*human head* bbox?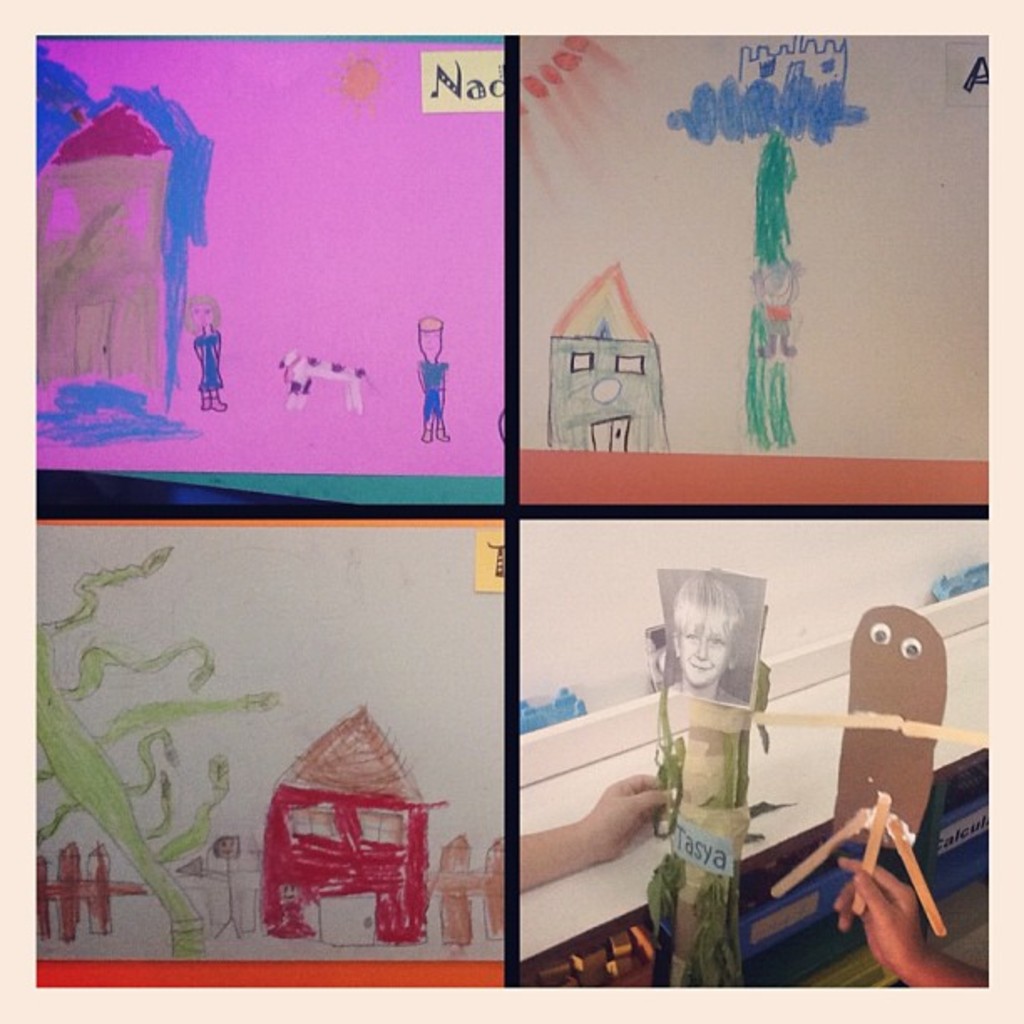
[678, 574, 748, 686]
